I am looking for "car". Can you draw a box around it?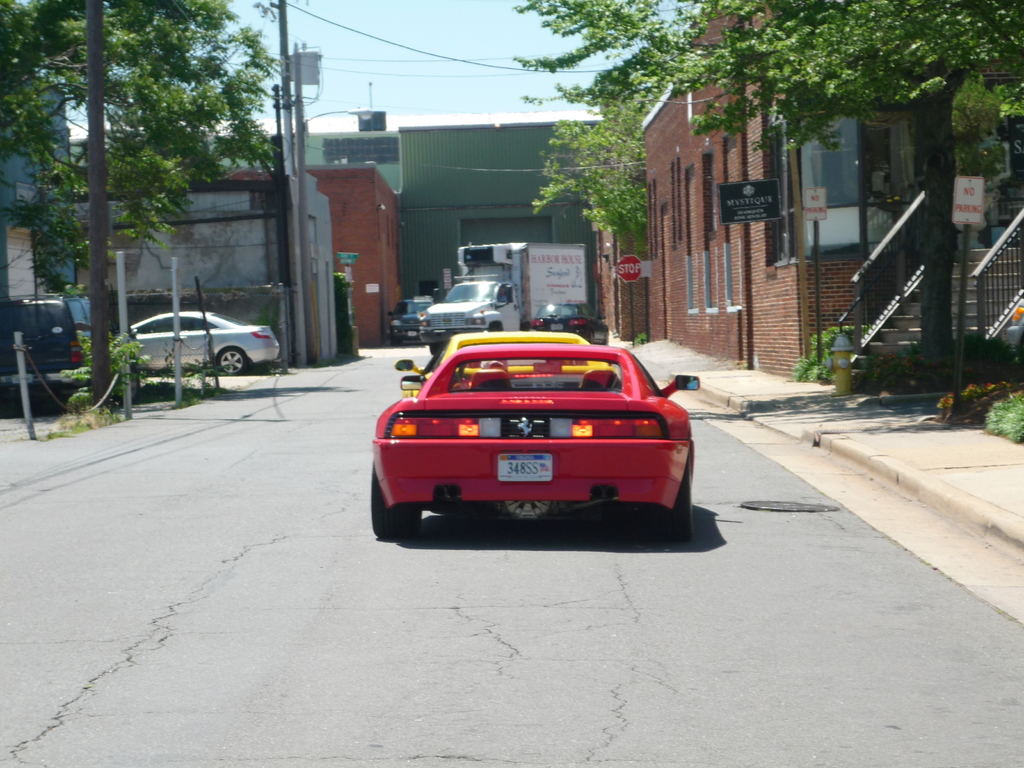
Sure, the bounding box is 123,314,277,378.
